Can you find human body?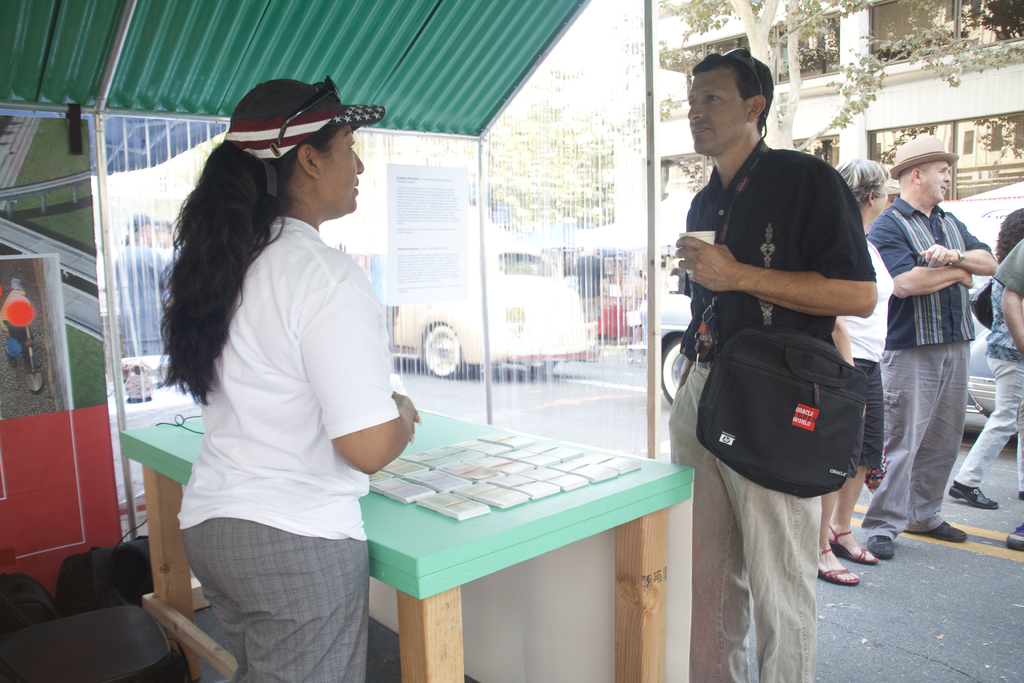
Yes, bounding box: 148 74 416 682.
